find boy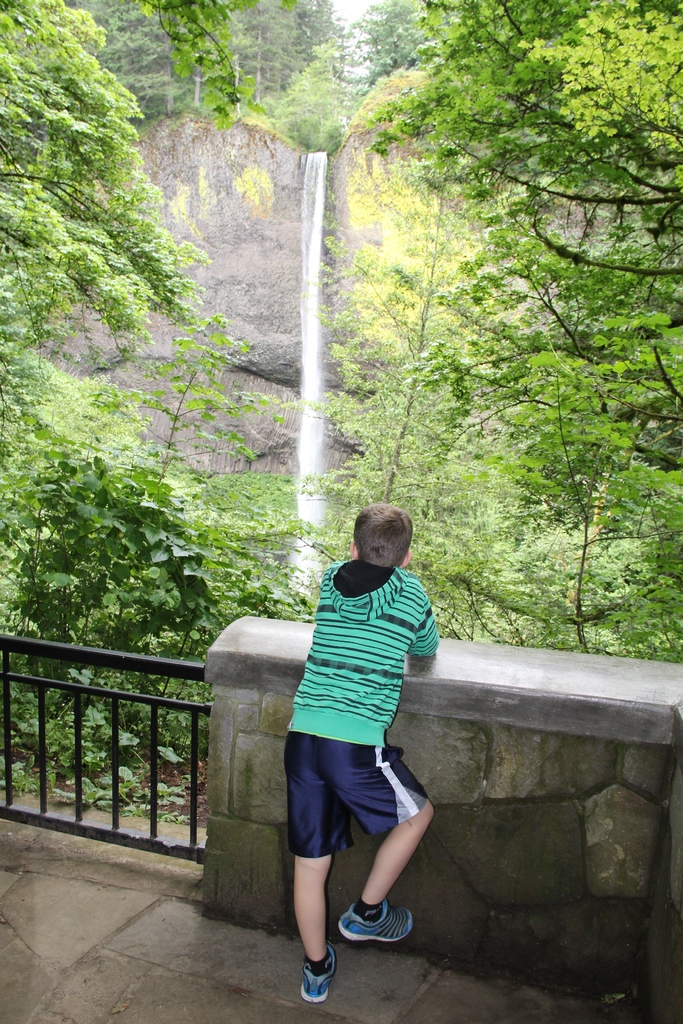
crop(234, 529, 457, 983)
